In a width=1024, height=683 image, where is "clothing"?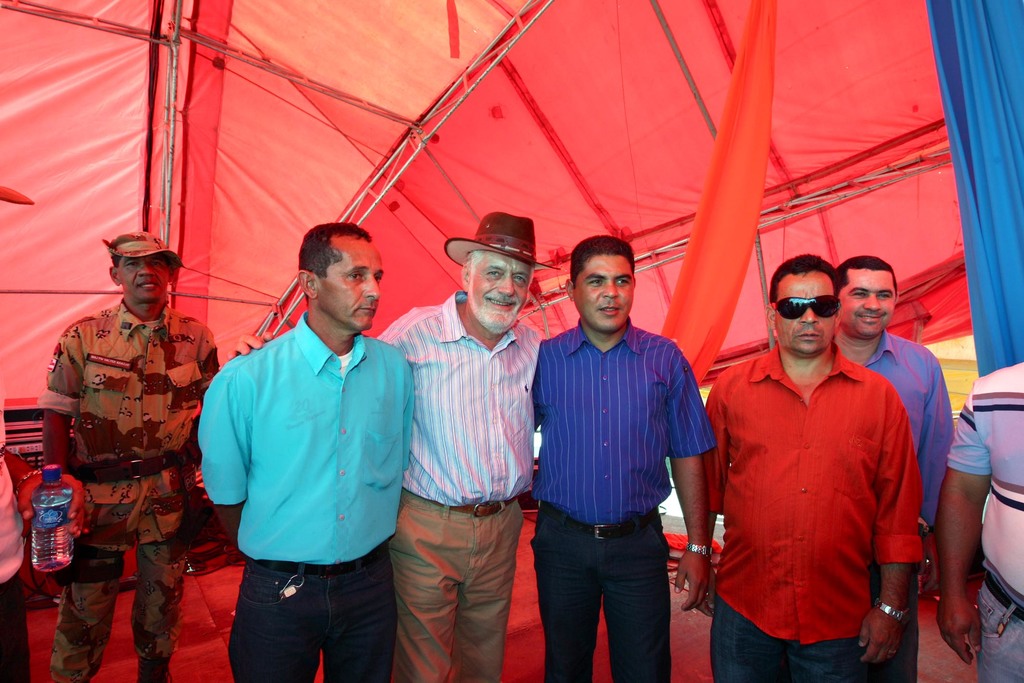
36:297:220:682.
